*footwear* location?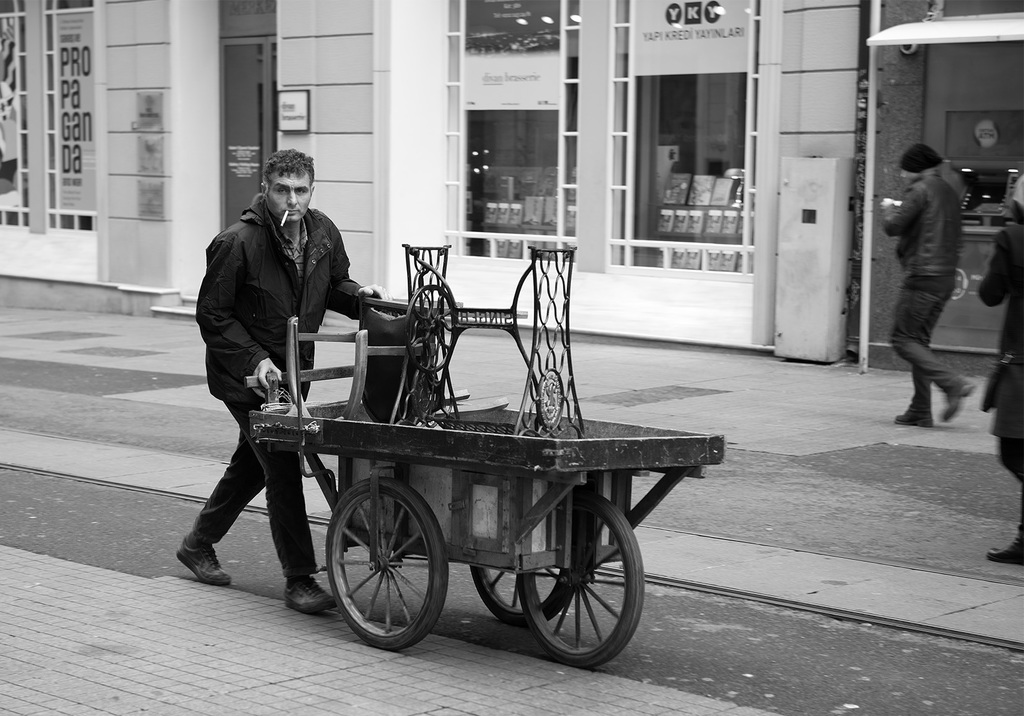
<box>891,397,933,431</box>
